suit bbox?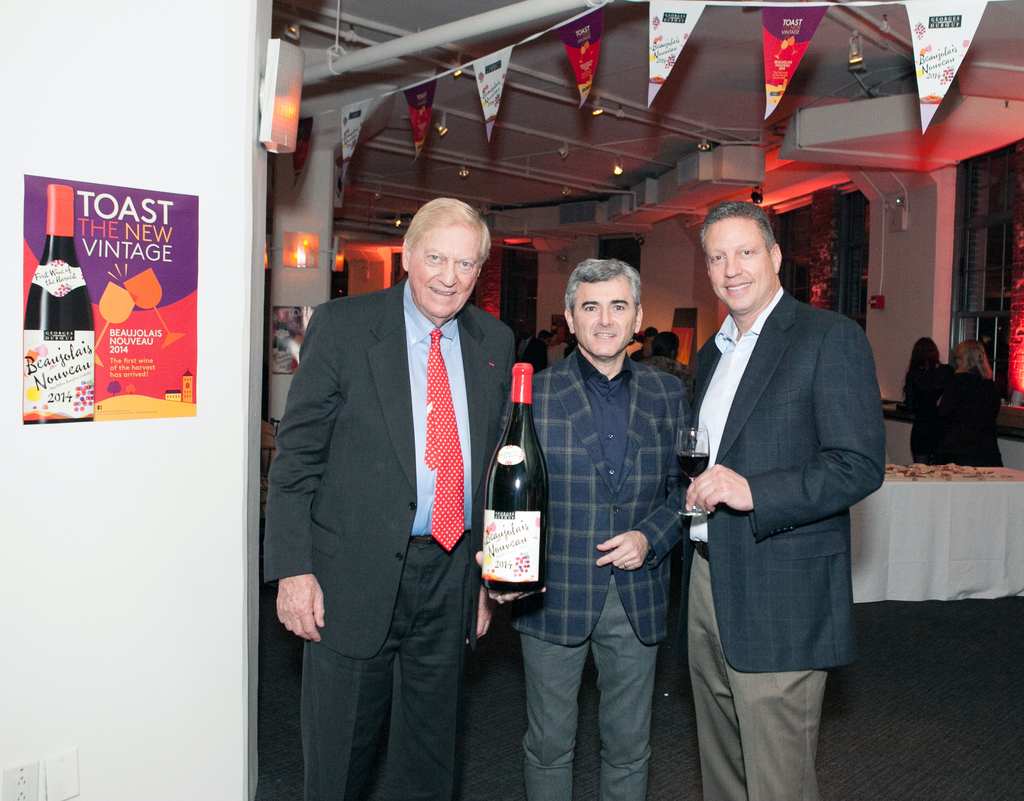
locate(676, 273, 884, 673)
